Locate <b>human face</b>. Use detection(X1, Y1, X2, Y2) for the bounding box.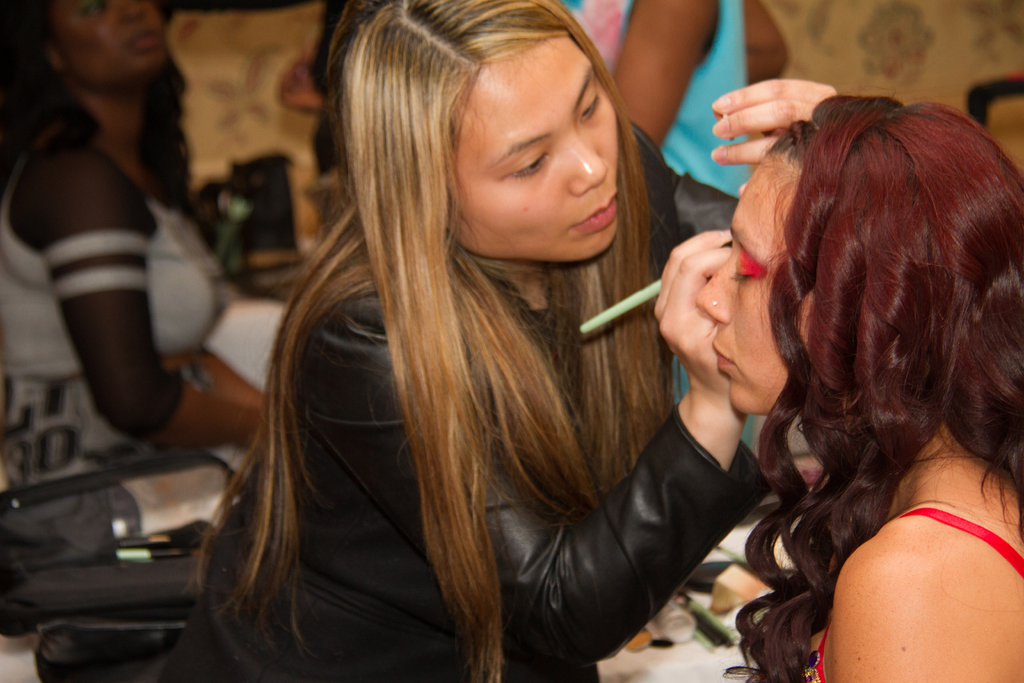
detection(447, 31, 620, 263).
